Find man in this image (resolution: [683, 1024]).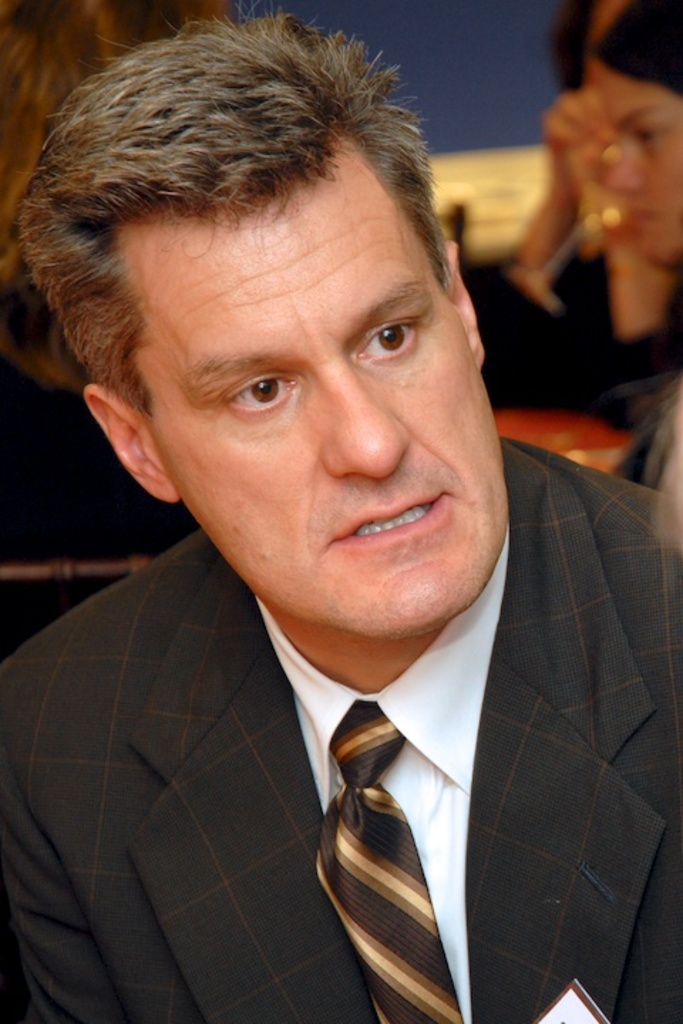
0 0 656 1023.
